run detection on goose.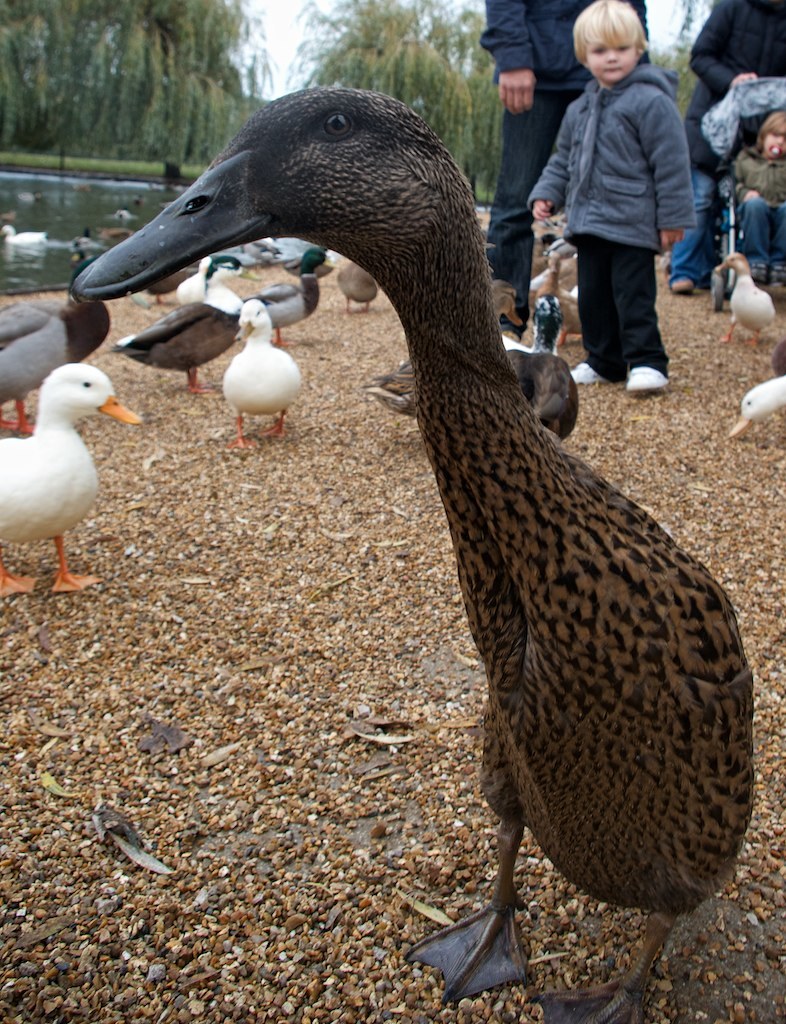
Result: (left=369, top=270, right=538, bottom=433).
